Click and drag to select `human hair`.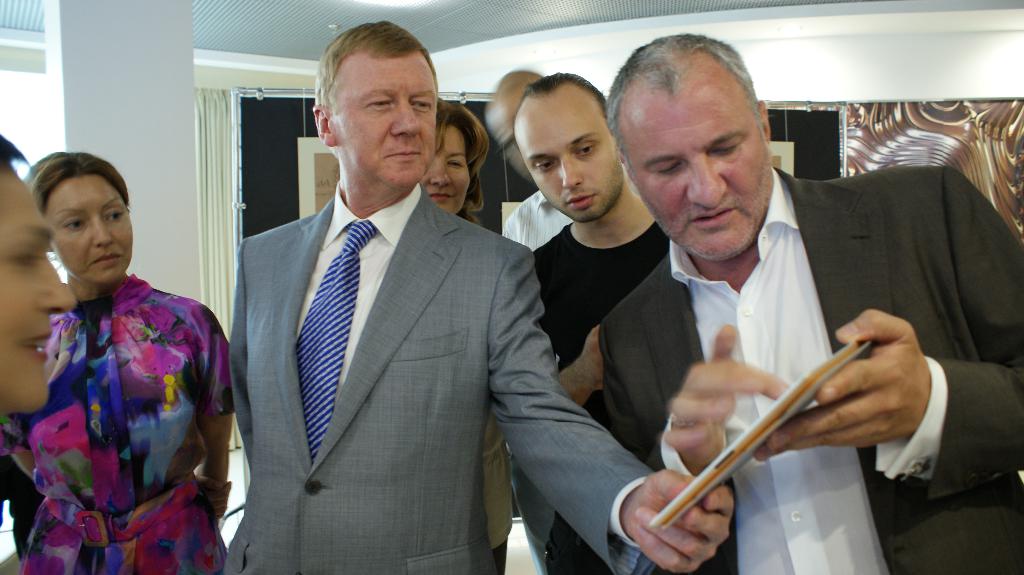
Selection: bbox=(20, 154, 135, 203).
